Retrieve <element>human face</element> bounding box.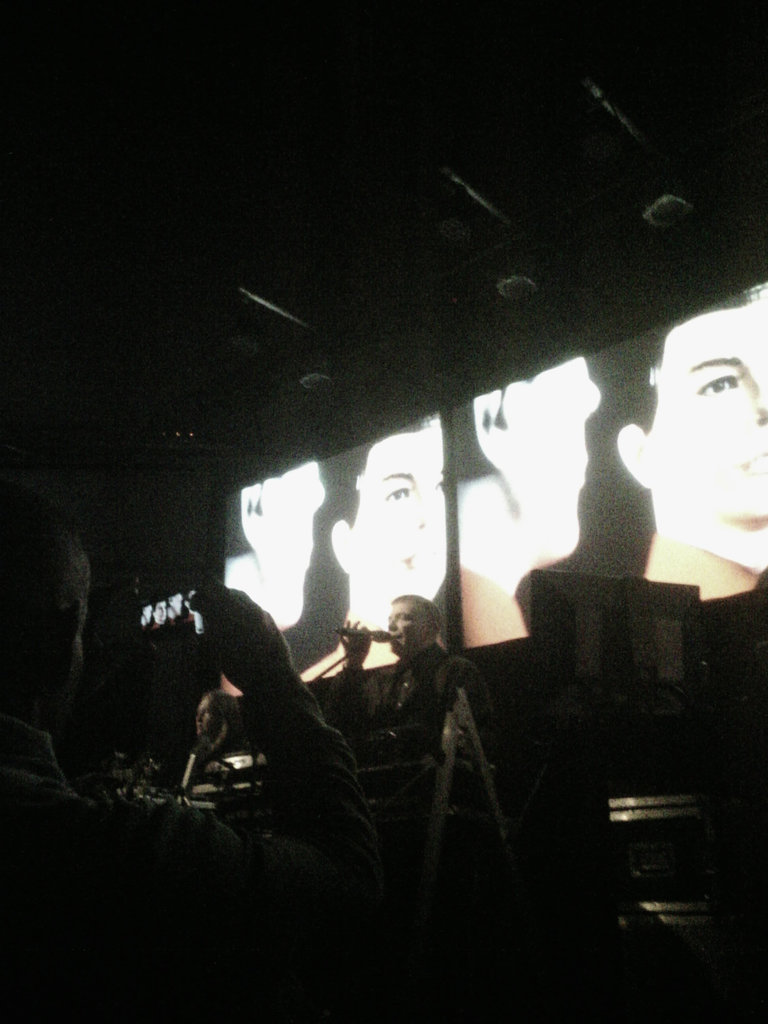
Bounding box: <bbox>60, 588, 88, 728</bbox>.
